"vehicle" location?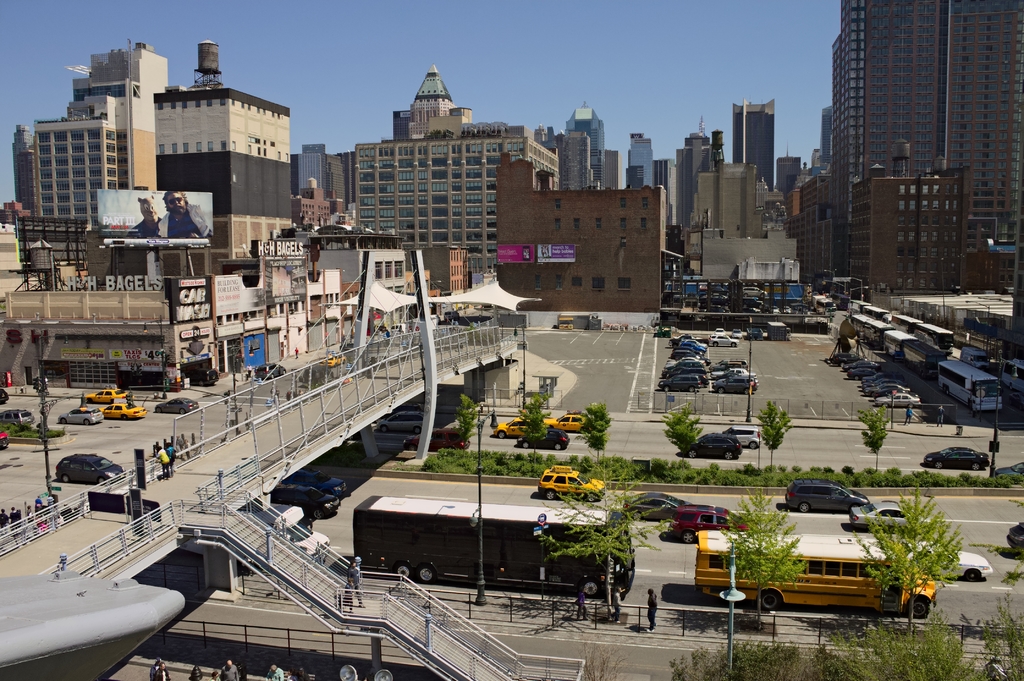
box=[250, 503, 328, 562]
